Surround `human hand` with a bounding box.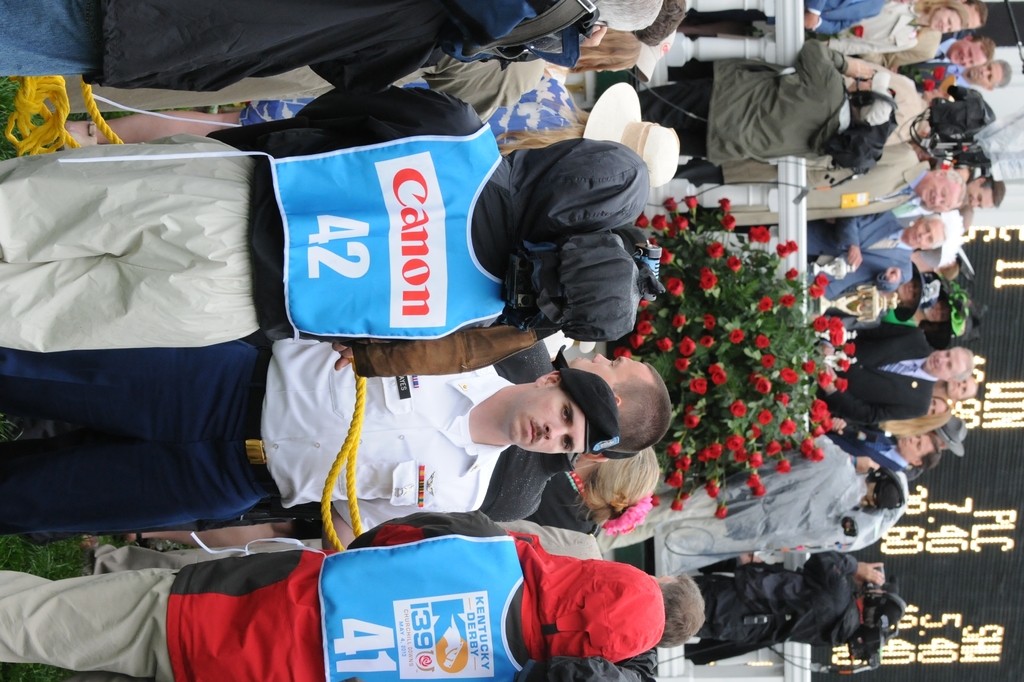
[x1=856, y1=562, x2=885, y2=585].
